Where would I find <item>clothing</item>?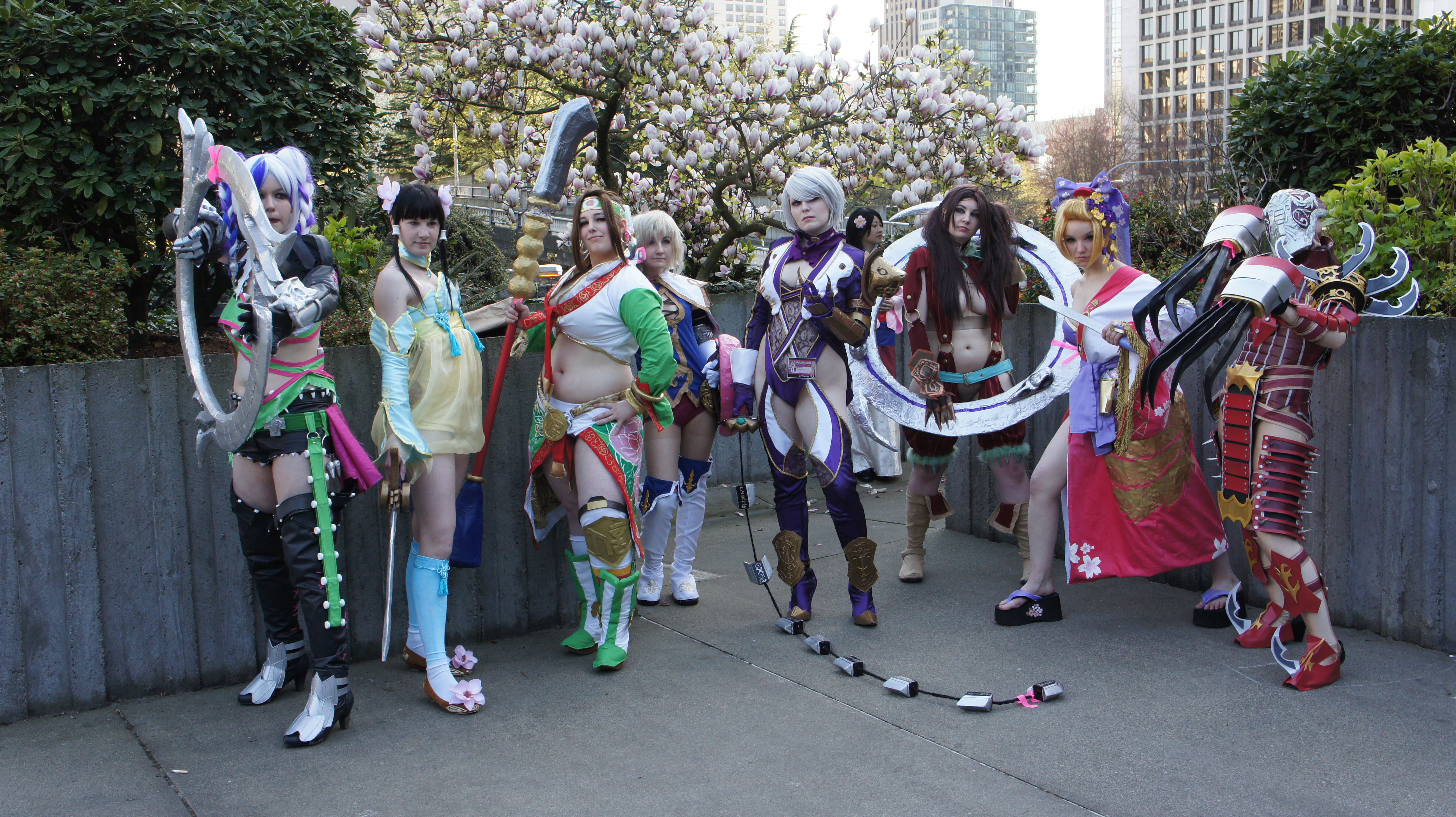
At crop(233, 78, 277, 195).
